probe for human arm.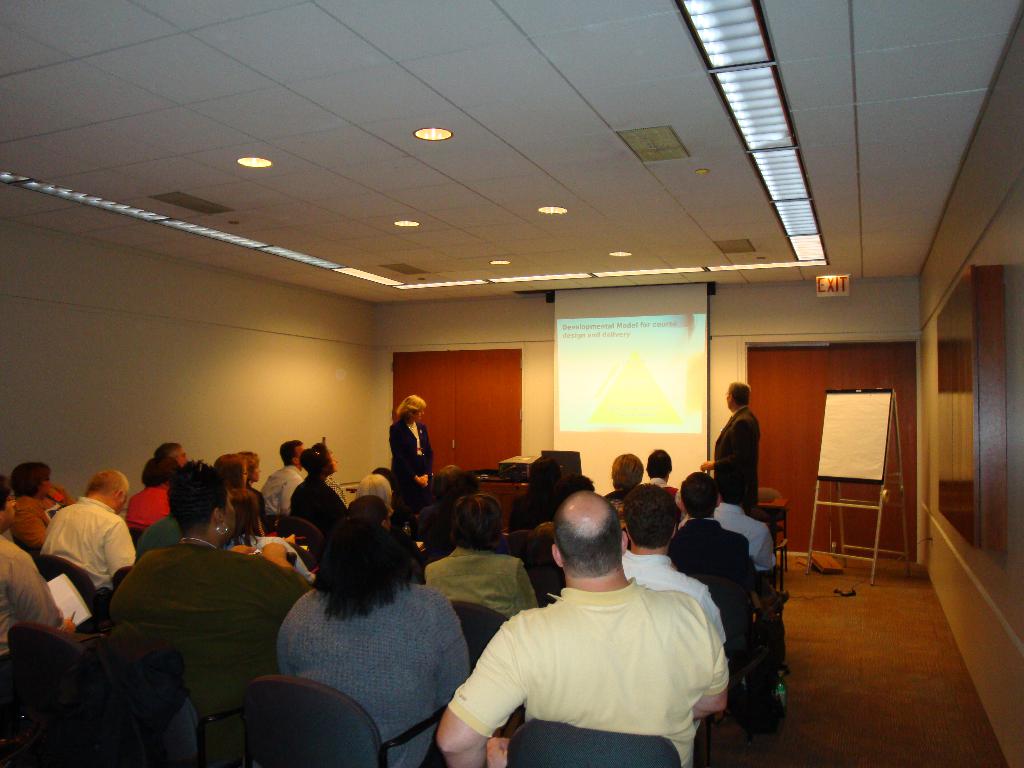
Probe result: detection(262, 540, 316, 614).
